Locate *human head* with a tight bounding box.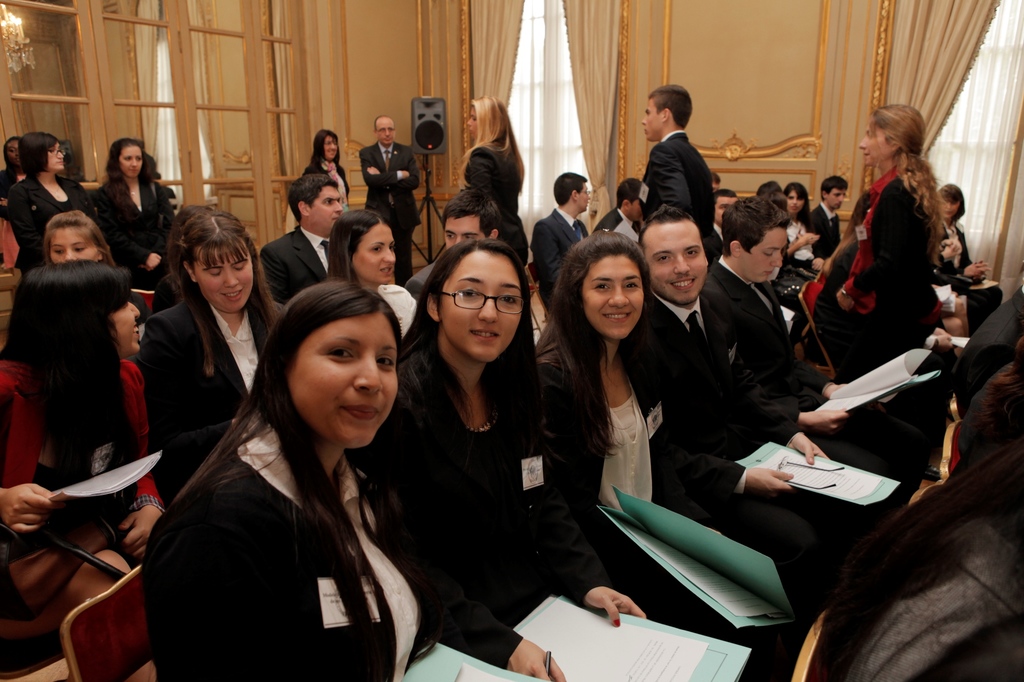
<box>40,212,114,262</box>.
